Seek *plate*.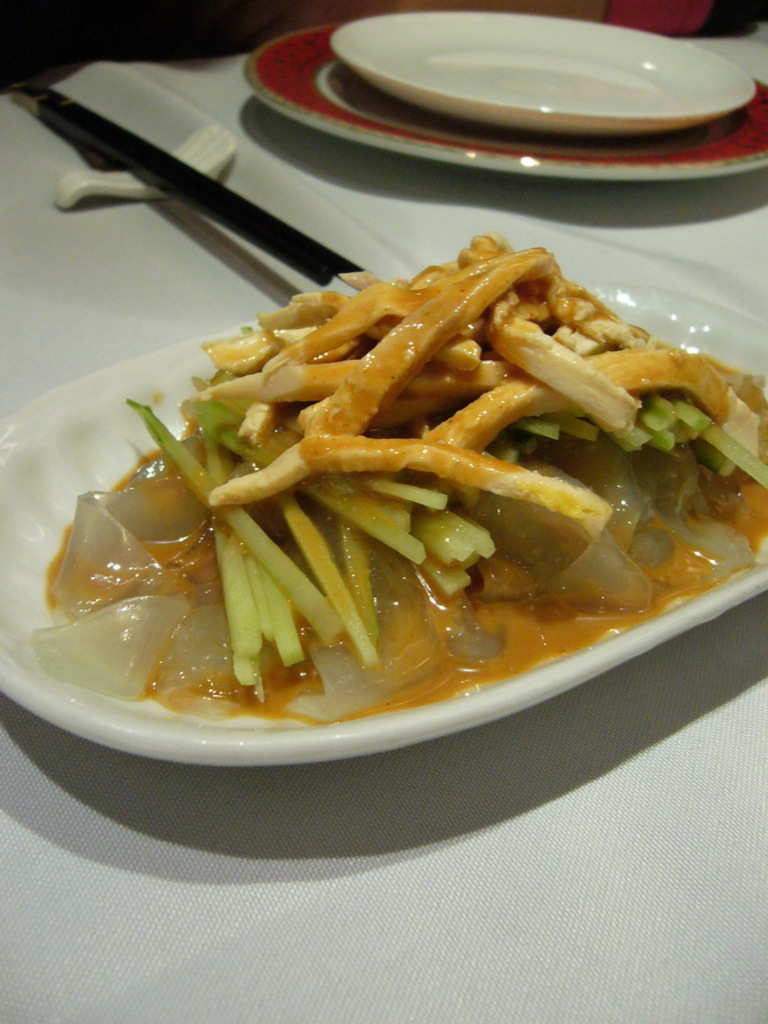
[left=328, top=16, right=758, bottom=127].
